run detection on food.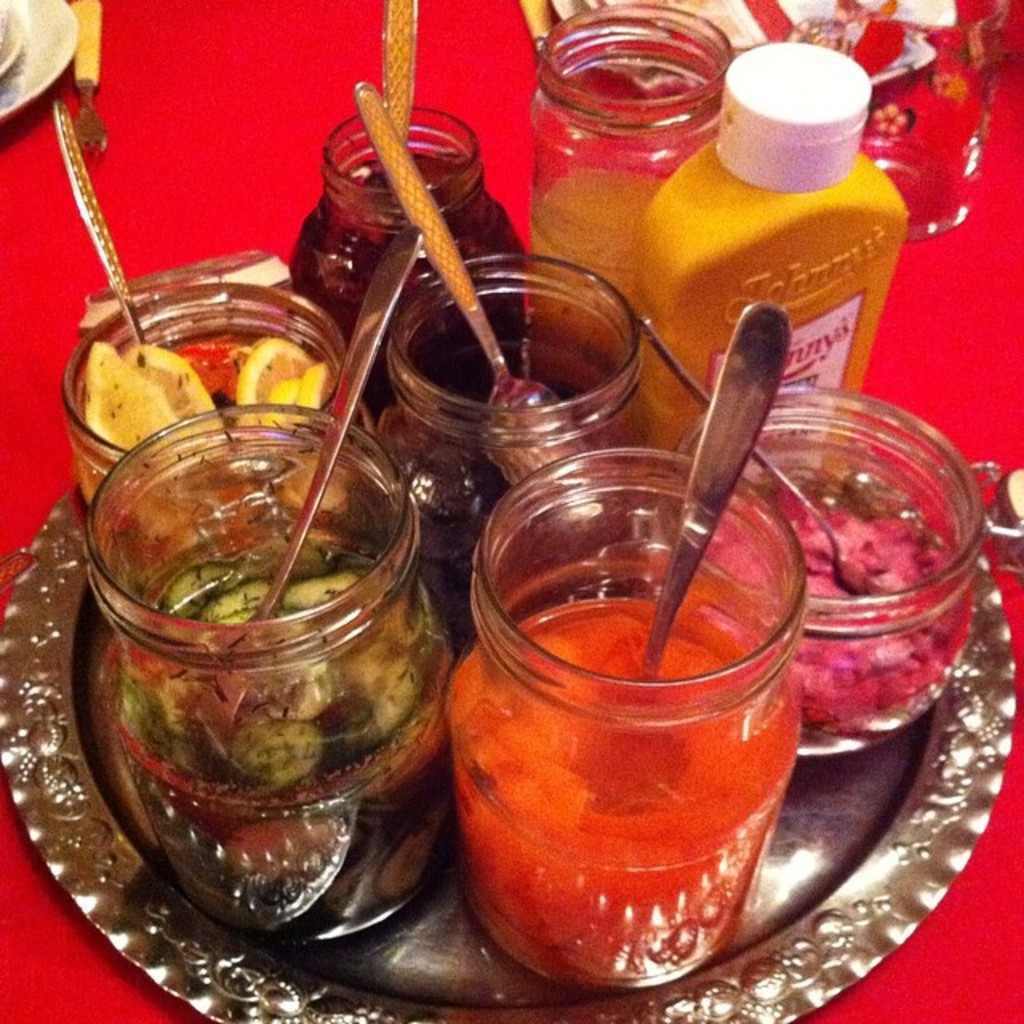
Result: (683,467,968,744).
